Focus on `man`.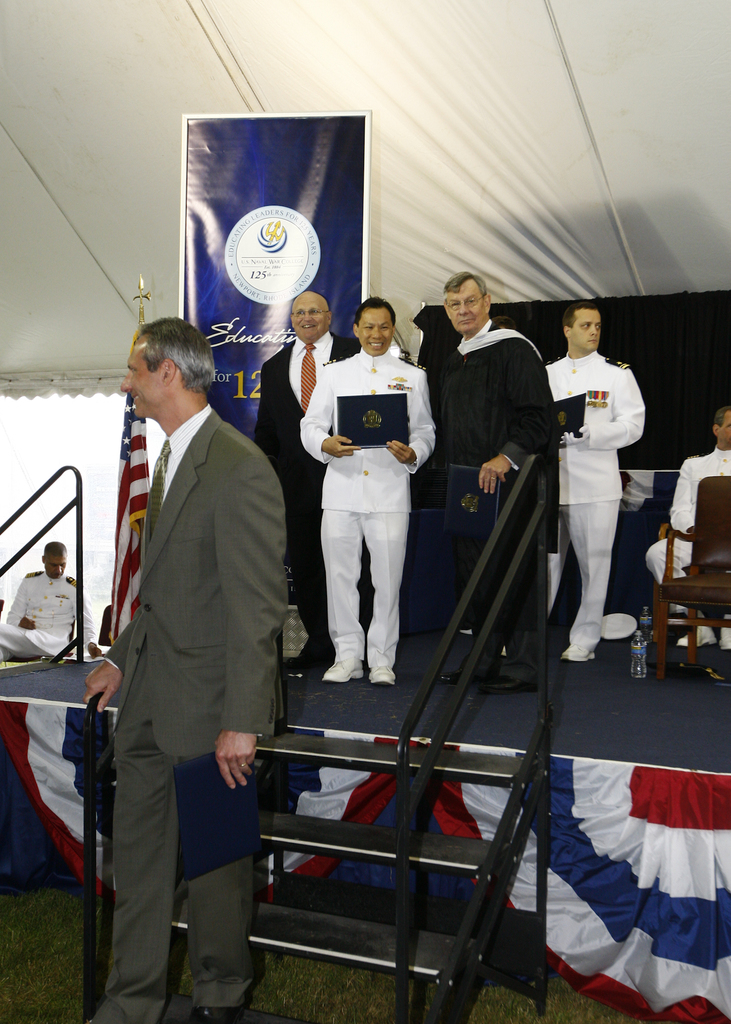
Focused at box(649, 404, 730, 680).
